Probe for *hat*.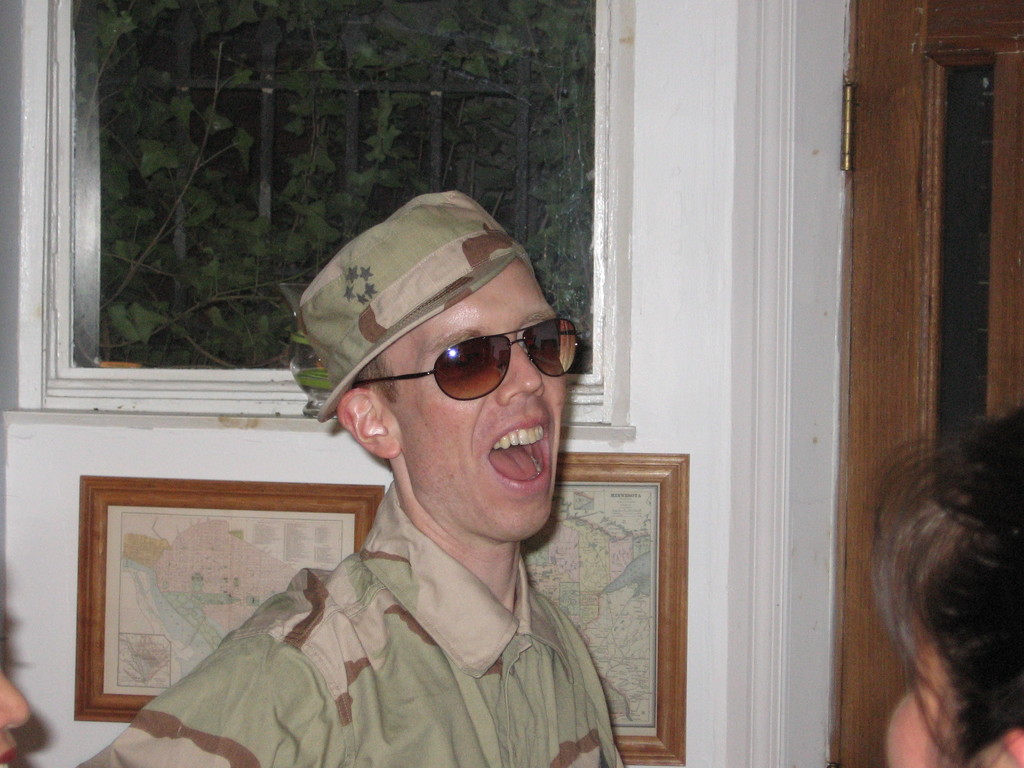
Probe result: <box>295,189,532,422</box>.
